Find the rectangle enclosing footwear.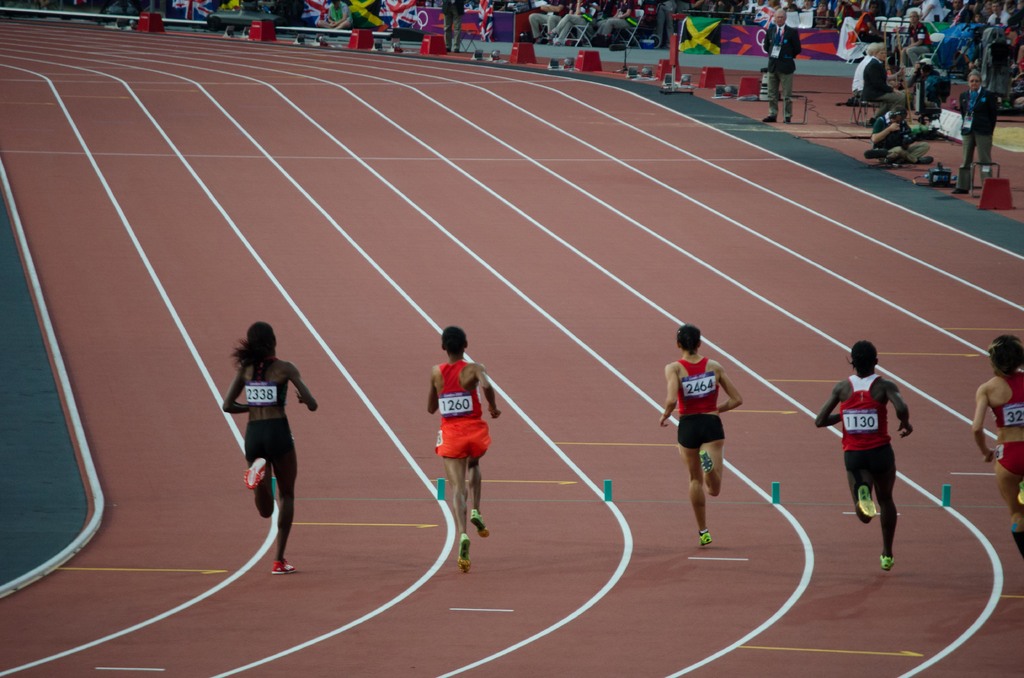
[880, 558, 895, 570].
